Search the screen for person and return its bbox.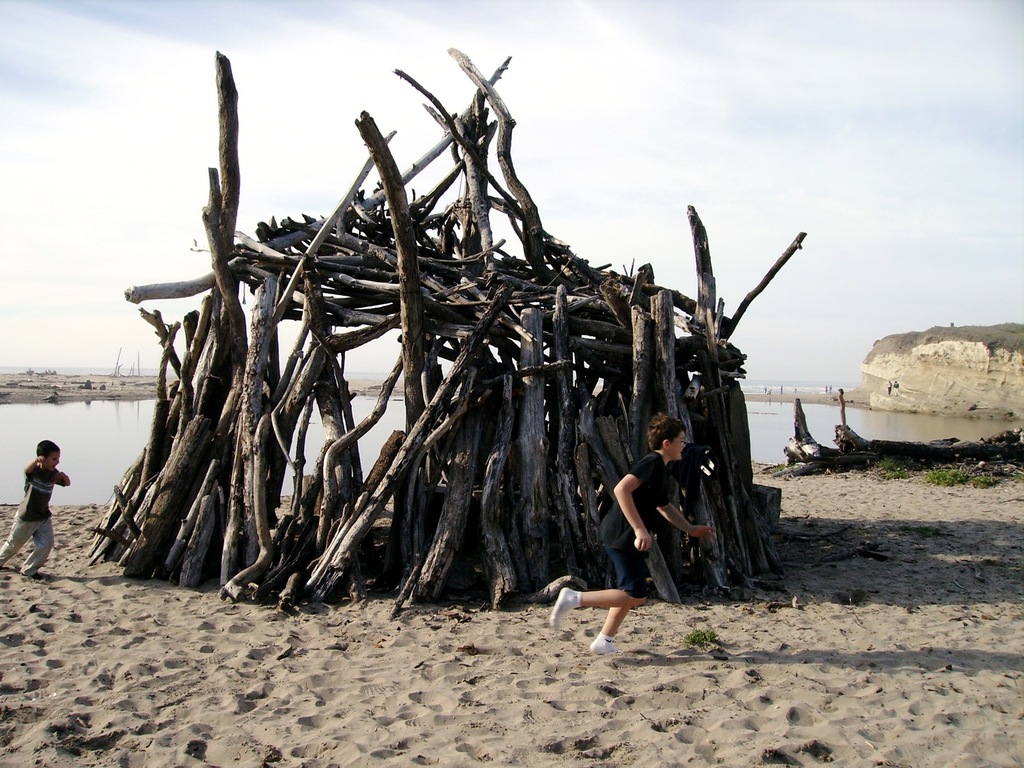
Found: x1=587 y1=410 x2=695 y2=636.
